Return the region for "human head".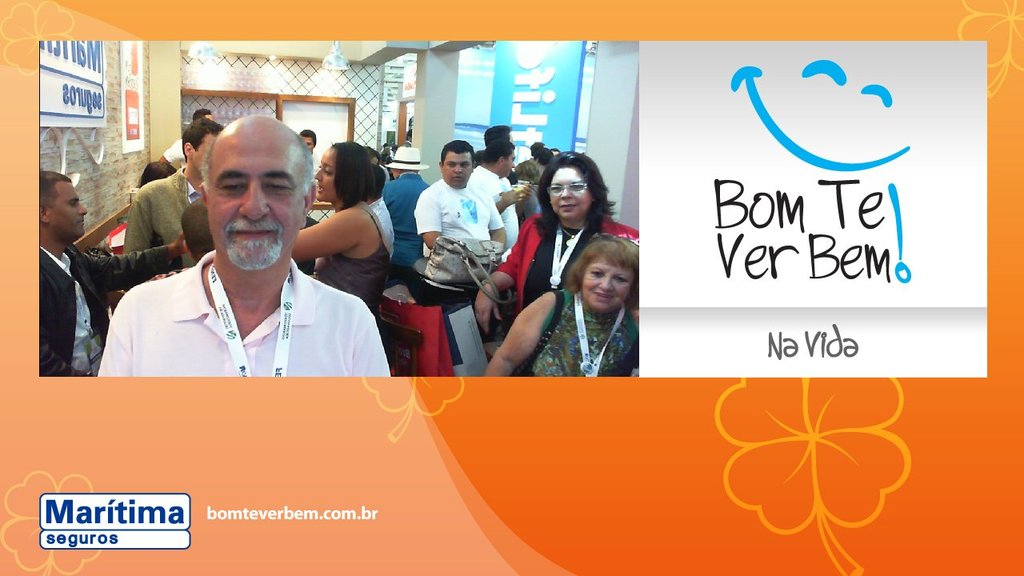
x1=197 y1=112 x2=315 y2=280.
